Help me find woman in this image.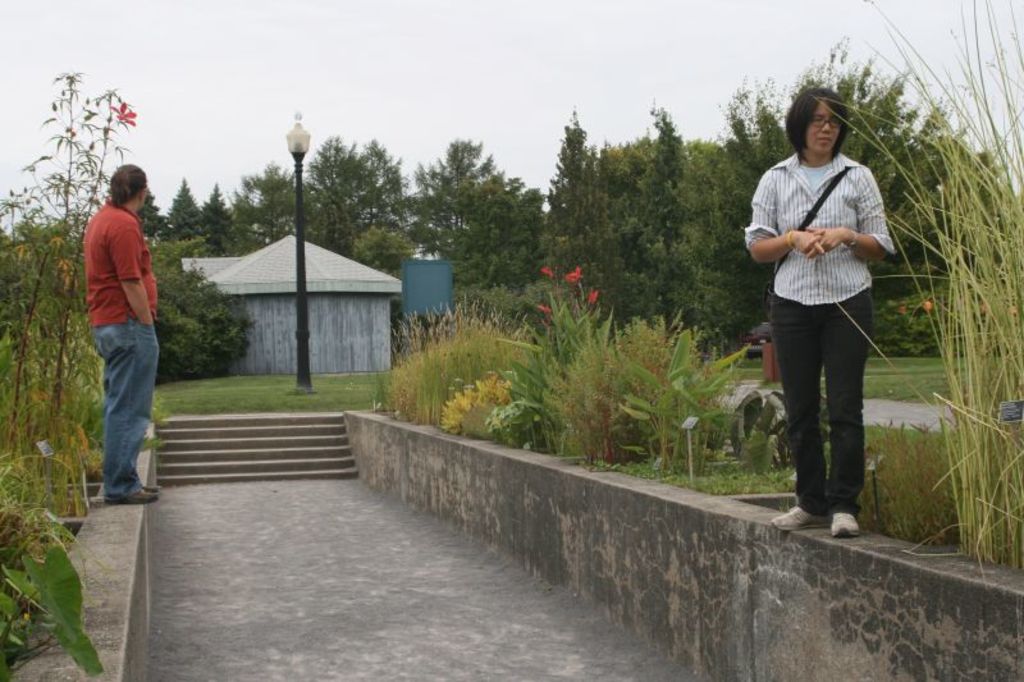
Found it: <region>755, 88, 899, 545</region>.
